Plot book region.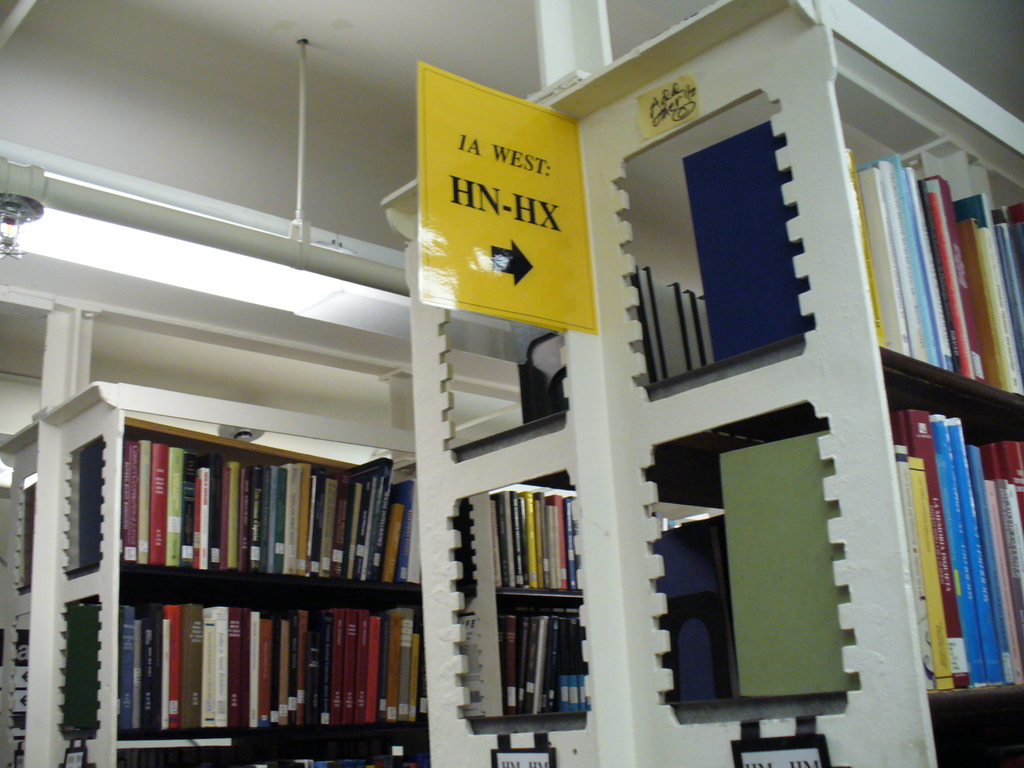
Plotted at crop(731, 738, 837, 767).
